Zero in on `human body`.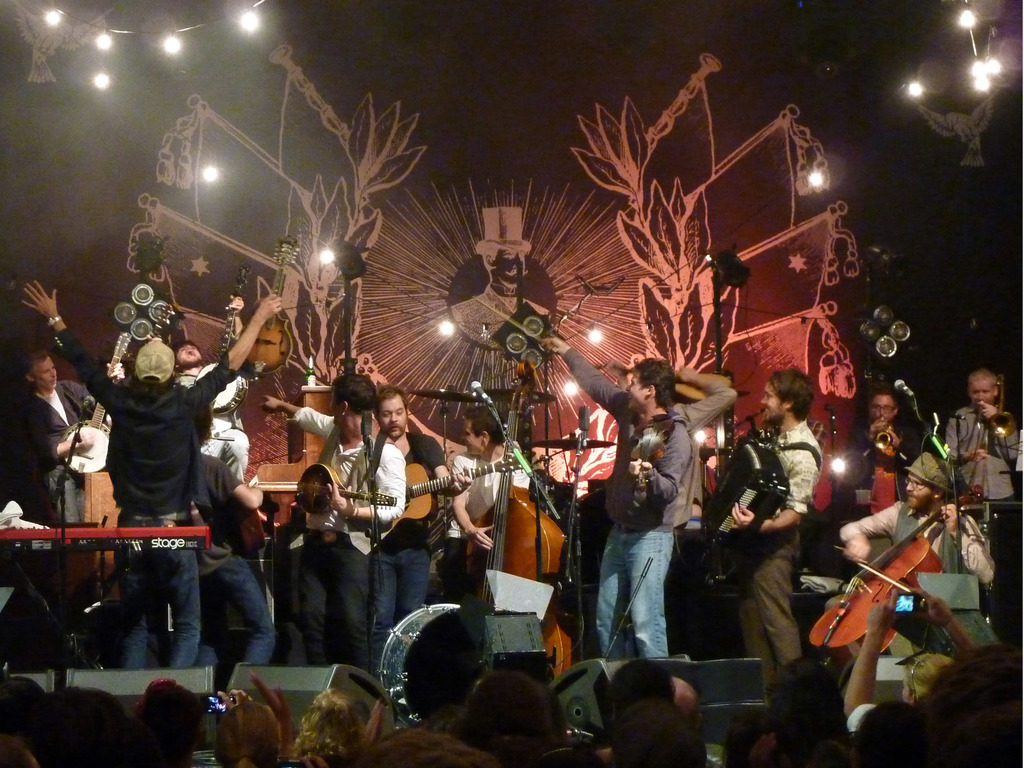
Zeroed in: x1=530 y1=337 x2=695 y2=659.
